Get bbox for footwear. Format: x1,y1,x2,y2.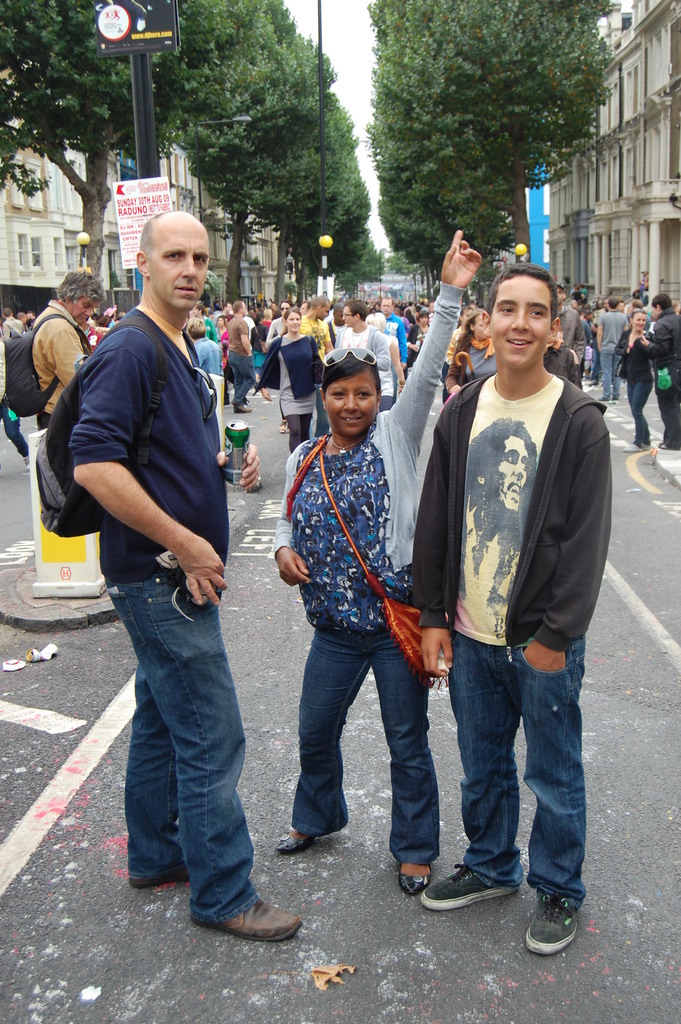
130,865,188,893.
